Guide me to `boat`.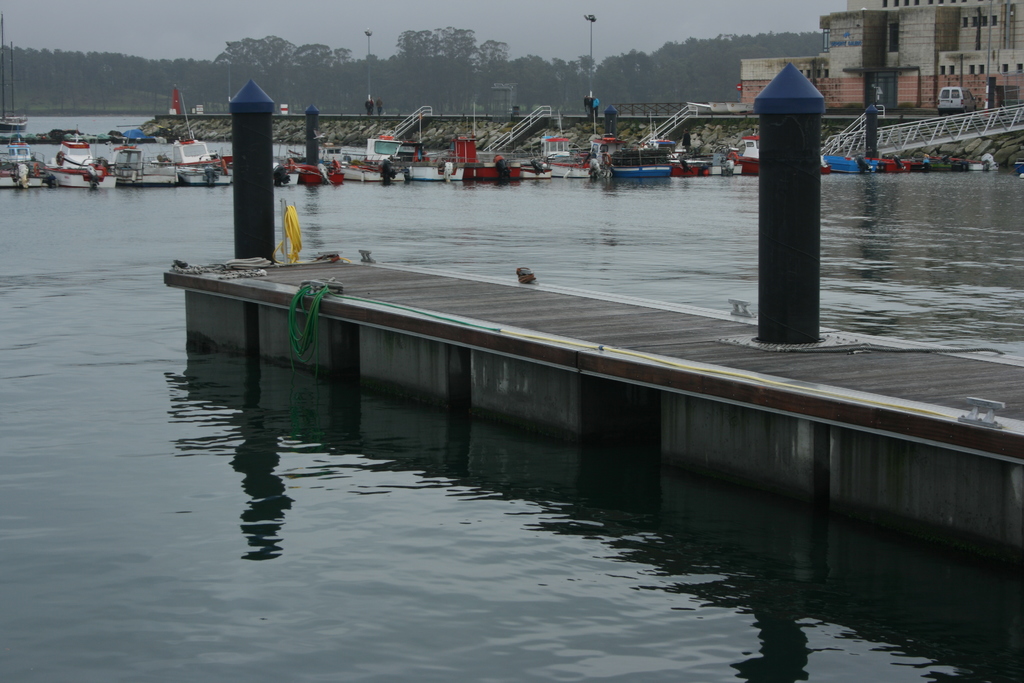
Guidance: 4/140/53/193.
